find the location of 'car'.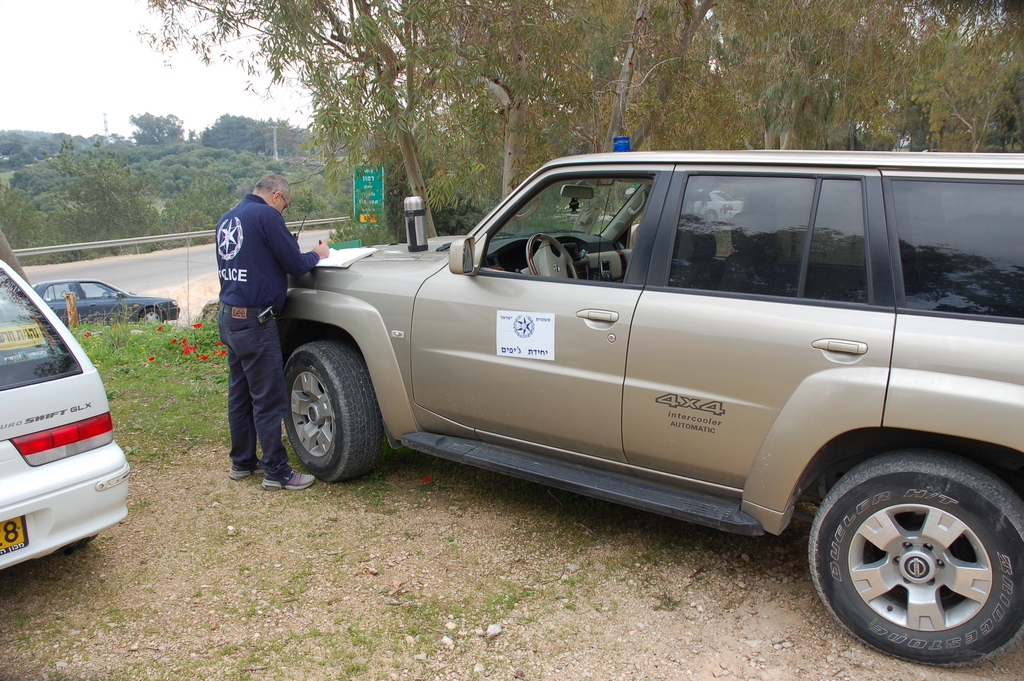
Location: 0,258,131,574.
